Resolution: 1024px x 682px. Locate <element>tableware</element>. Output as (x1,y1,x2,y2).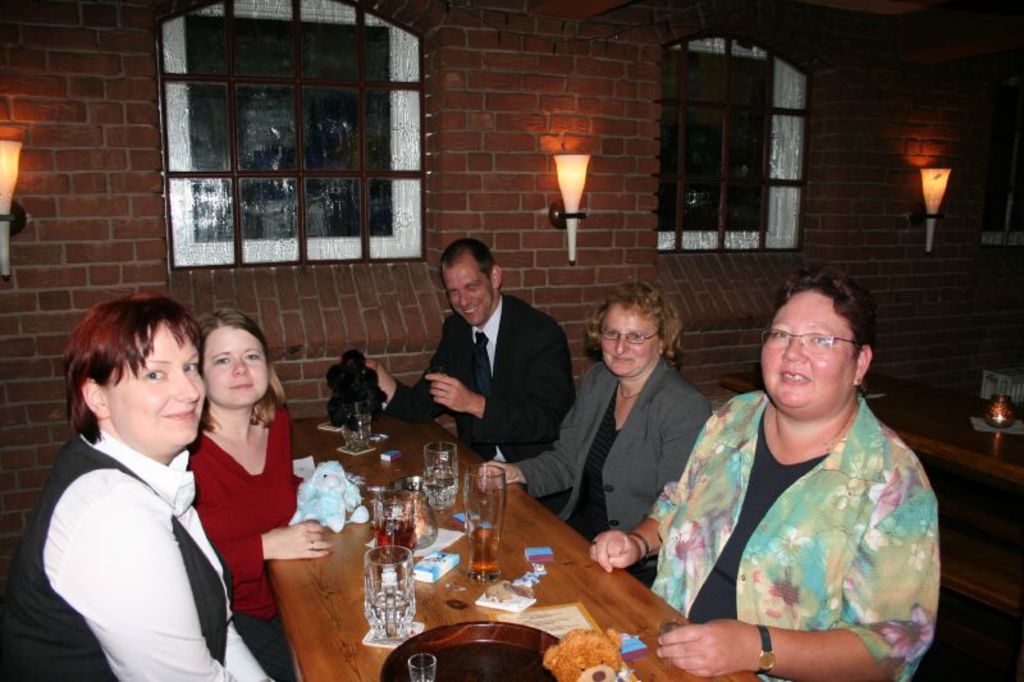
(362,545,417,645).
